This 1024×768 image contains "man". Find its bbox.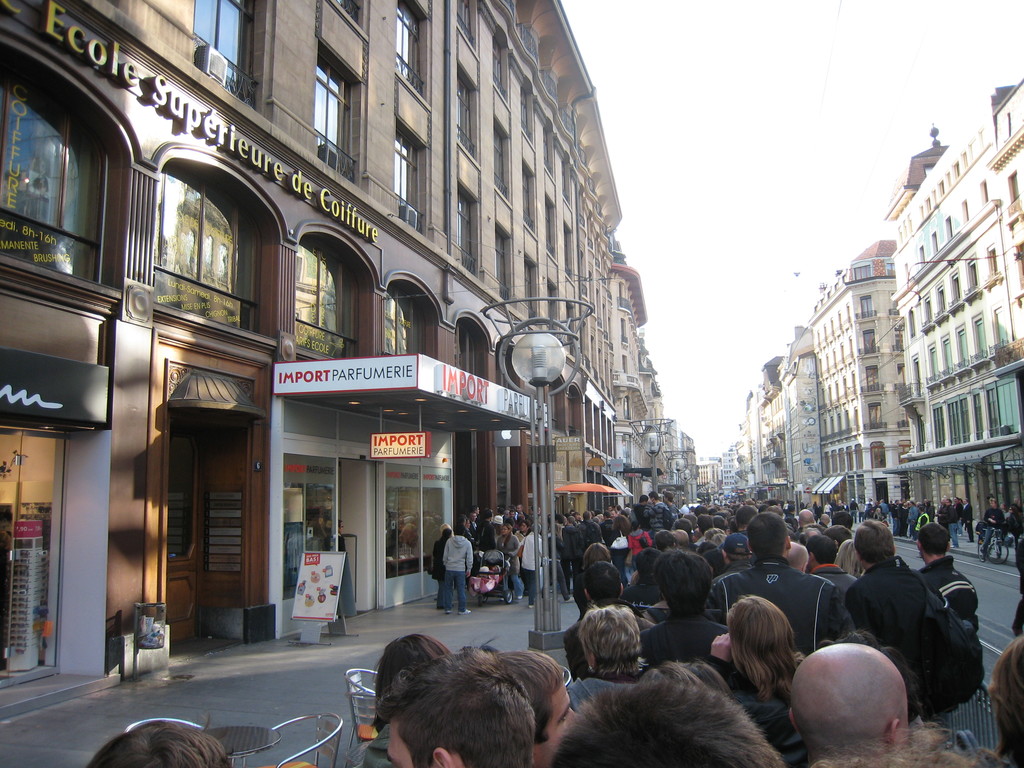
box(843, 512, 945, 724).
